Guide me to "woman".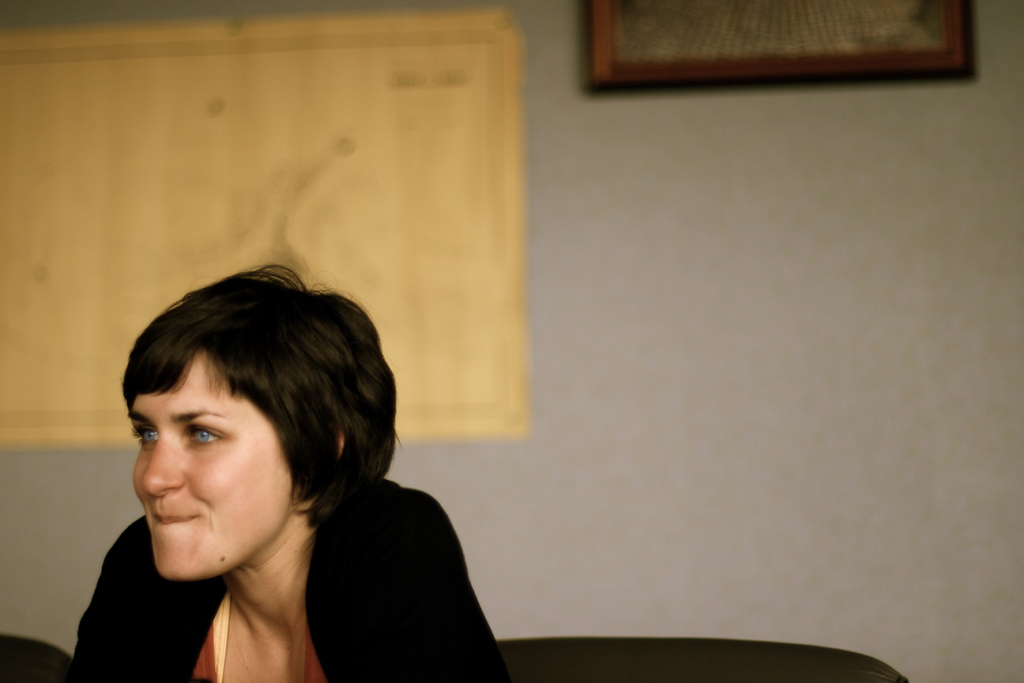
Guidance: box=[66, 263, 514, 682].
